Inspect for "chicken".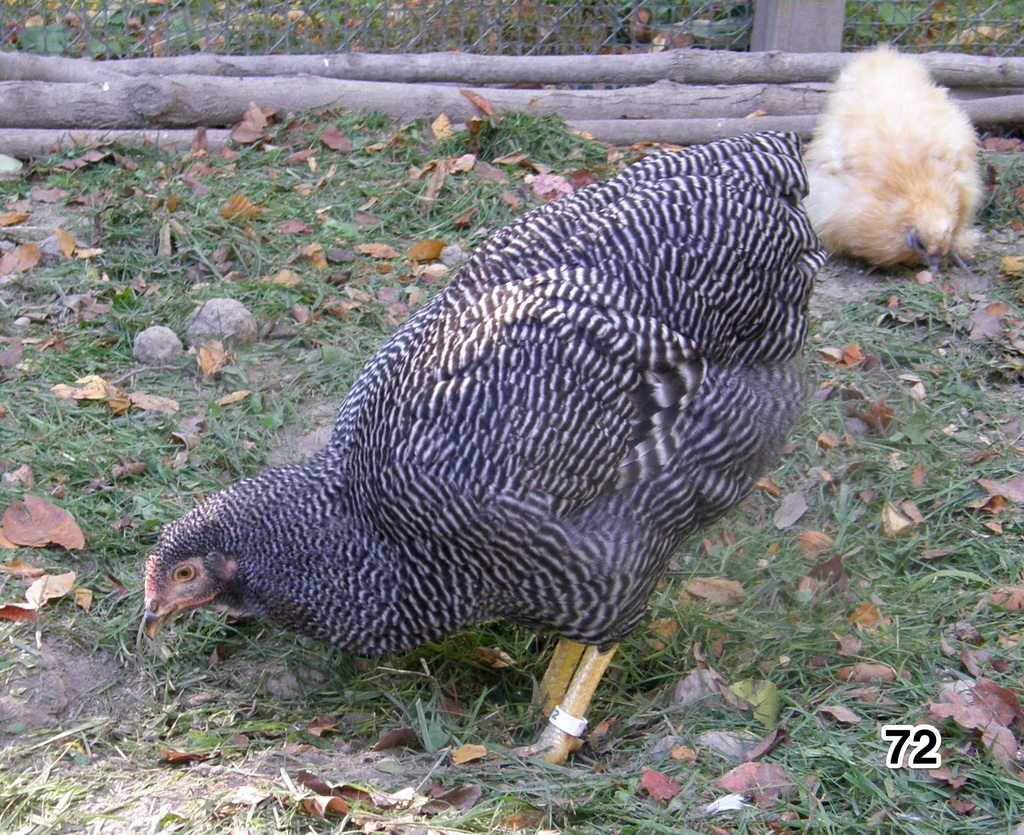
Inspection: region(129, 111, 863, 767).
